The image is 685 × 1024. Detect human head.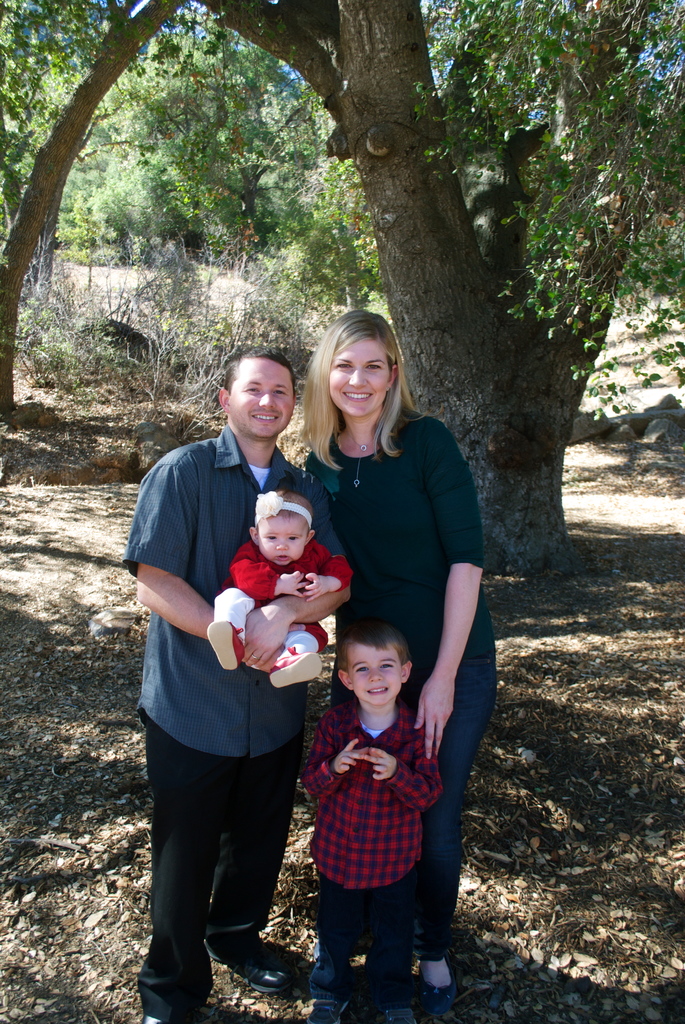
Detection: 244:491:318:568.
